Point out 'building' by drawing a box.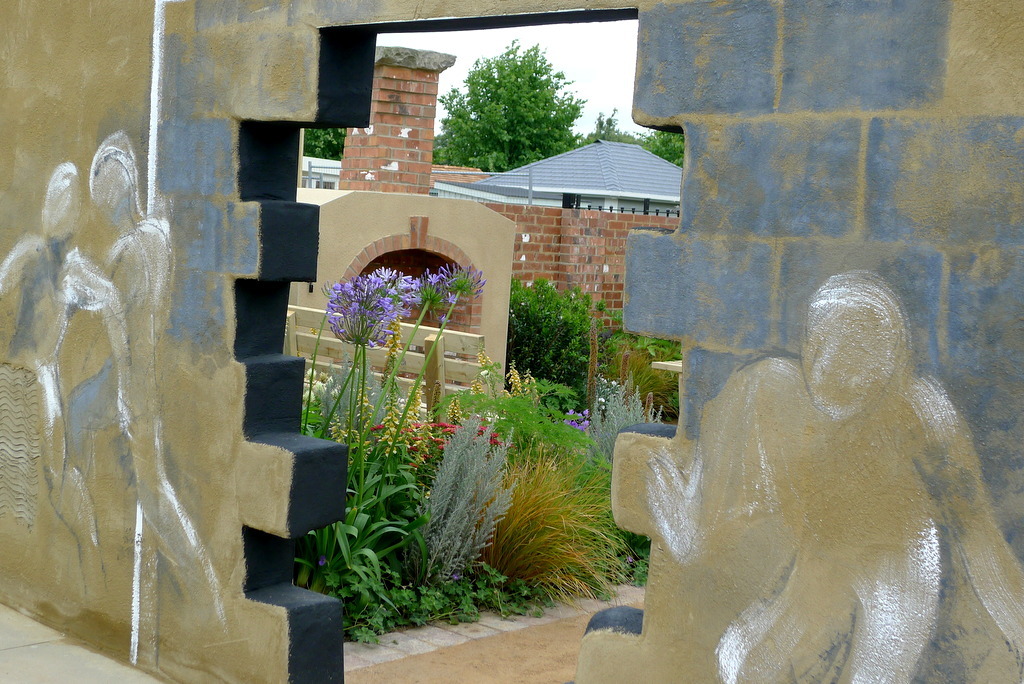
<box>434,139,682,215</box>.
